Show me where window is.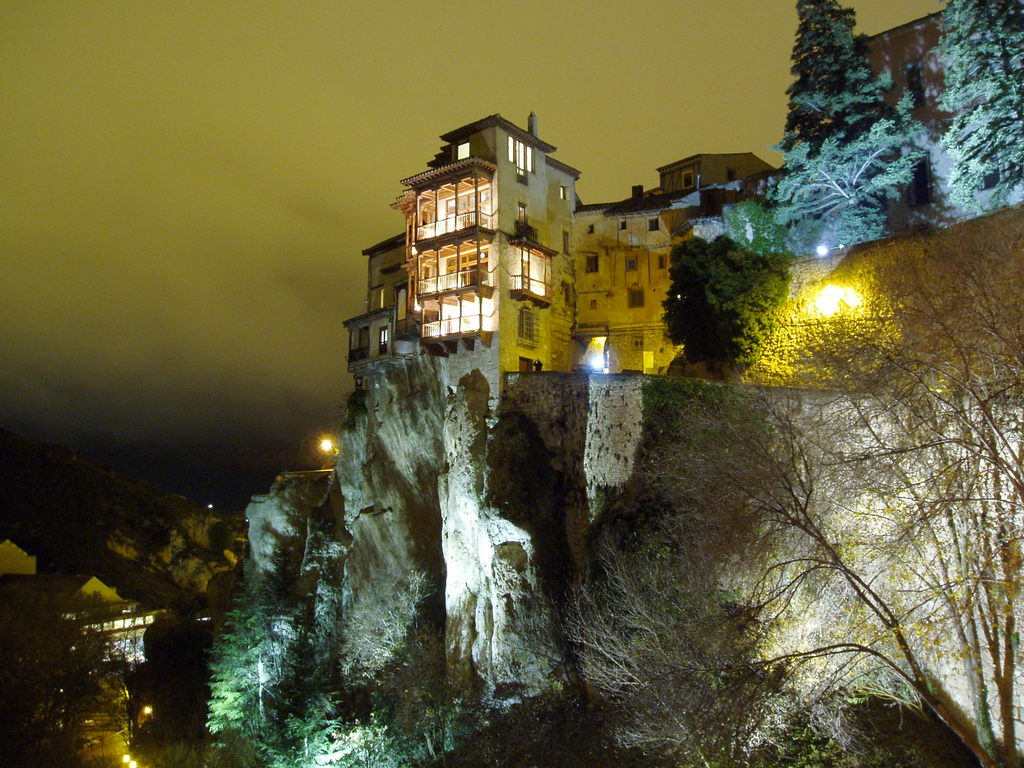
window is at x1=625, y1=256, x2=639, y2=269.
